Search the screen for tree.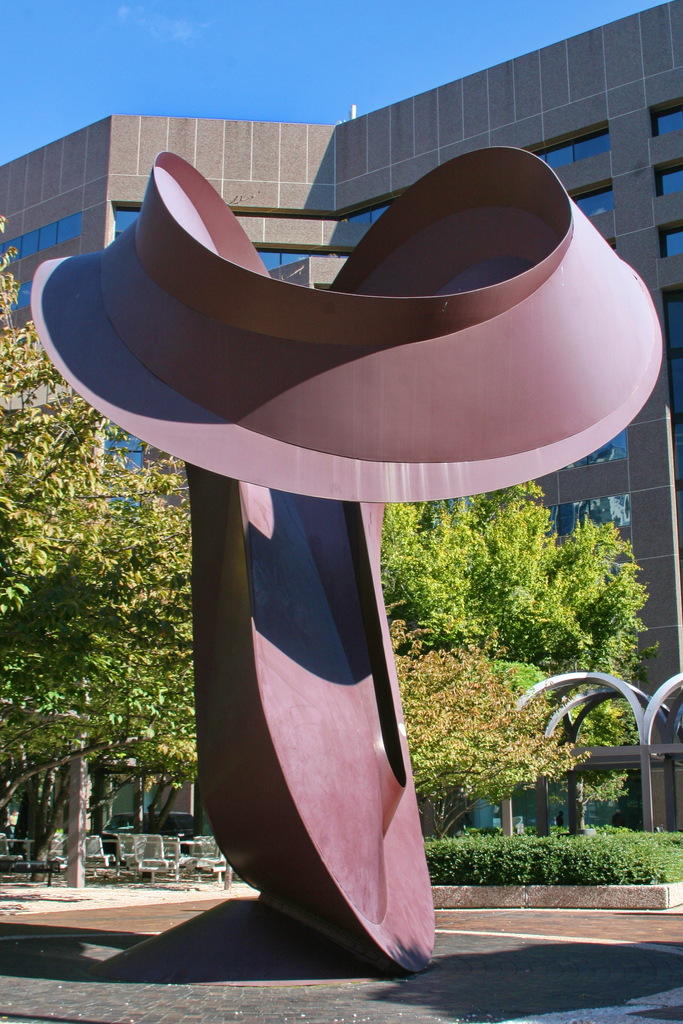
Found at <box>0,218,195,872</box>.
